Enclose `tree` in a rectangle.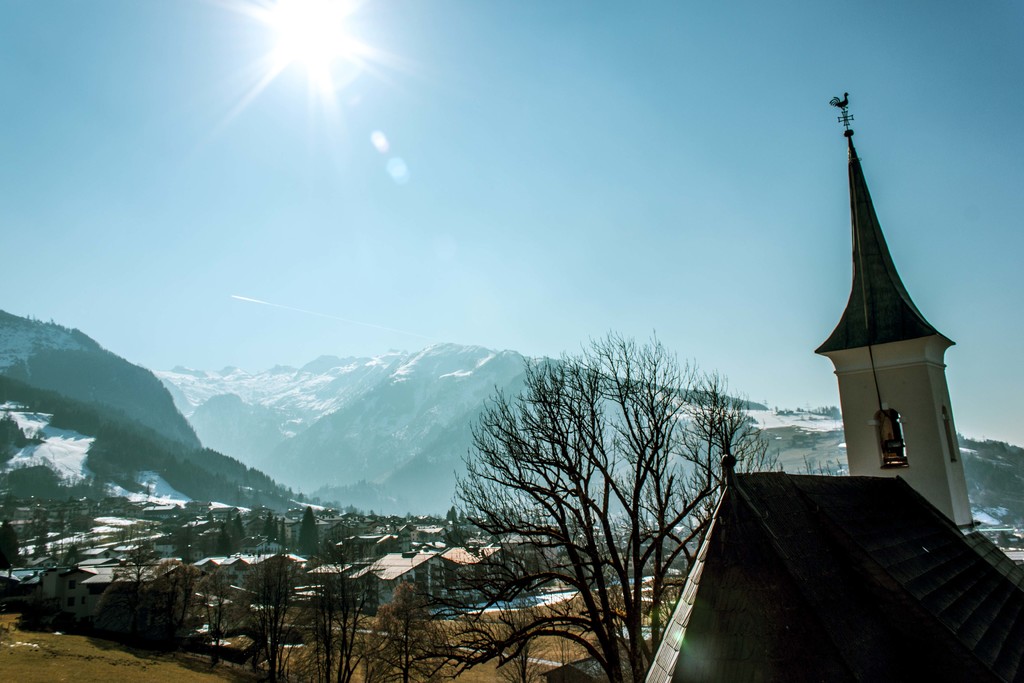
(290,505,325,572).
